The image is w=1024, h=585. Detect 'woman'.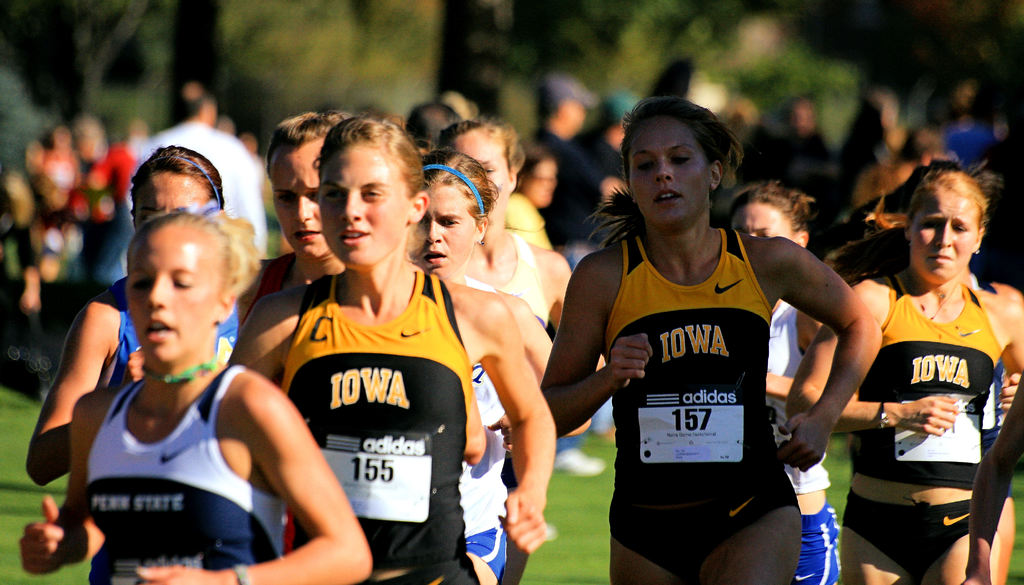
Detection: 524/97/888/581.
